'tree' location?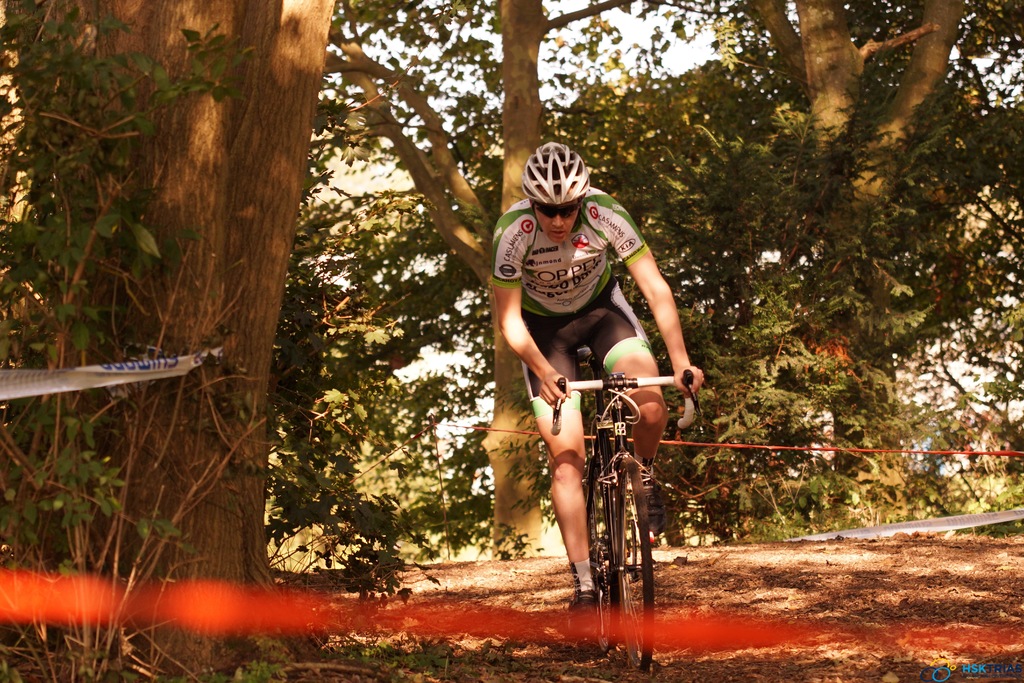
{"x1": 0, "y1": 0, "x2": 1023, "y2": 678}
